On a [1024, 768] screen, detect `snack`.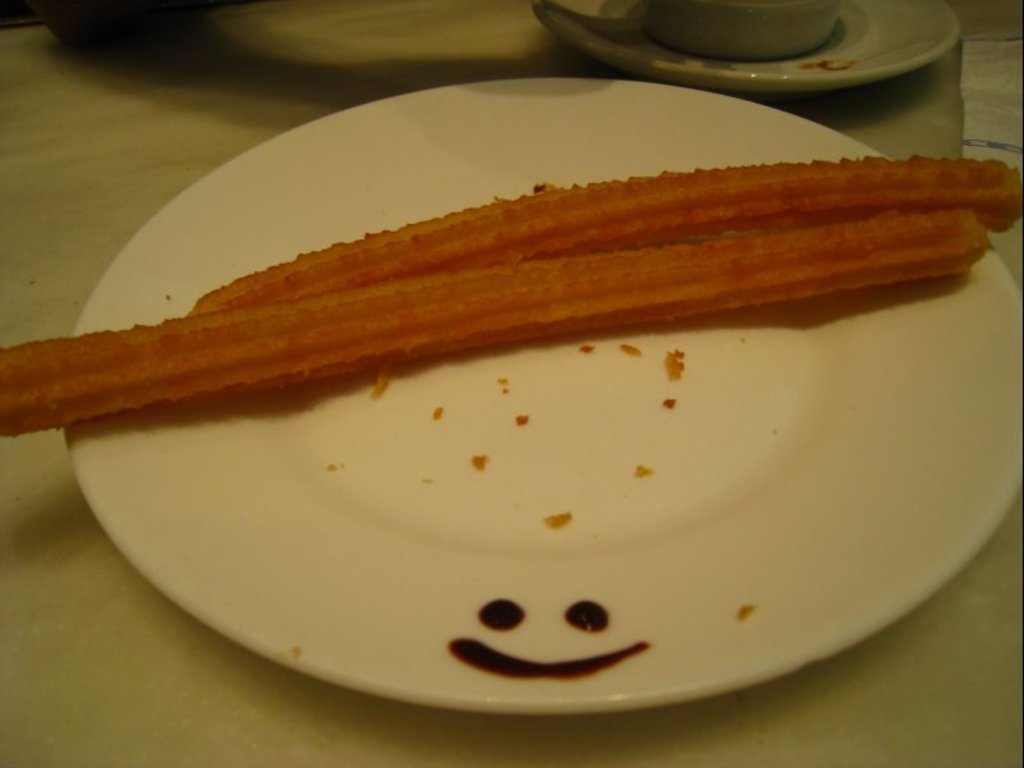
{"left": 13, "top": 142, "right": 1023, "bottom": 456}.
